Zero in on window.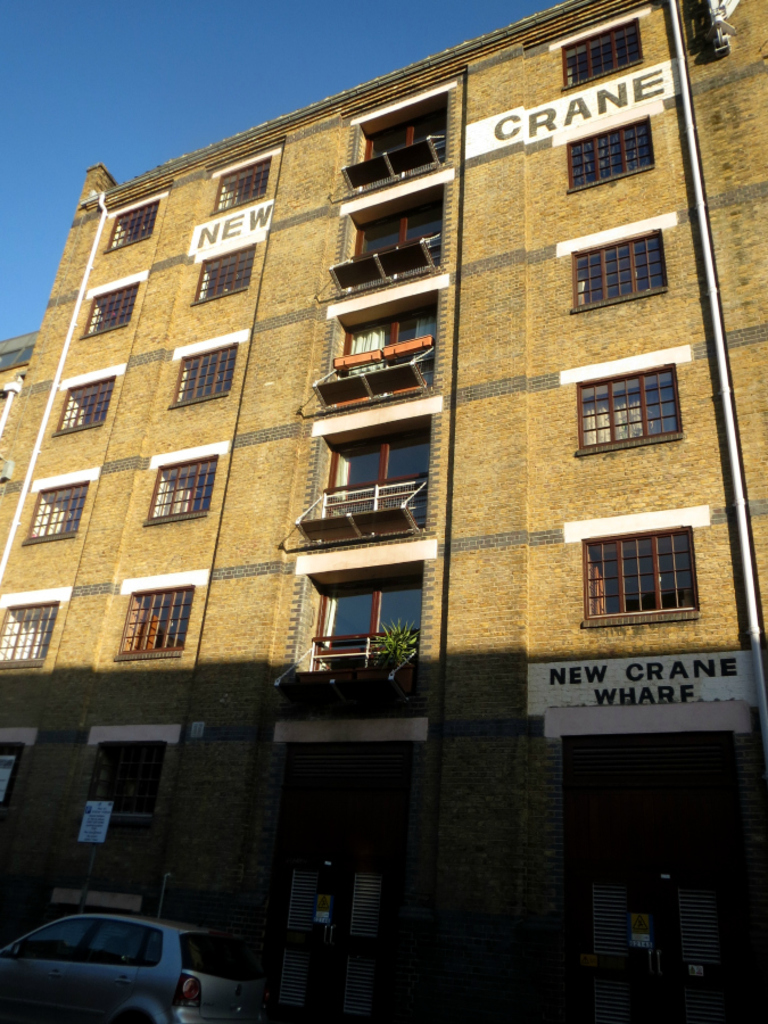
Zeroed in: bbox=[563, 226, 669, 305].
